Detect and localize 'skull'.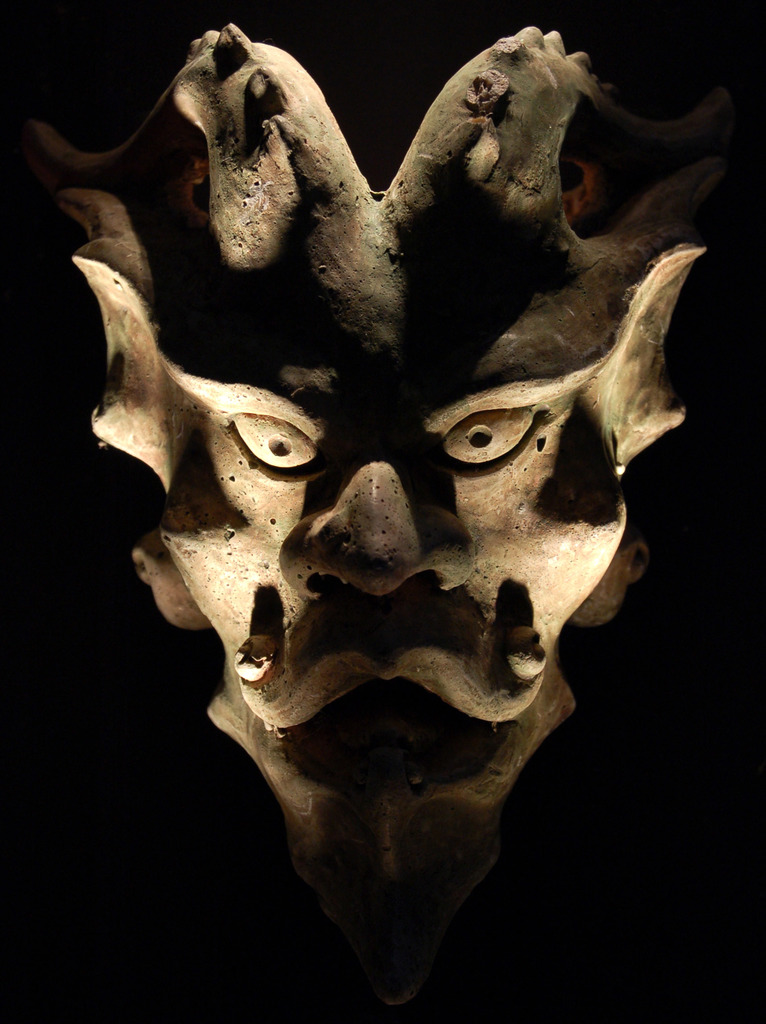
Localized at bbox=(99, 192, 672, 773).
